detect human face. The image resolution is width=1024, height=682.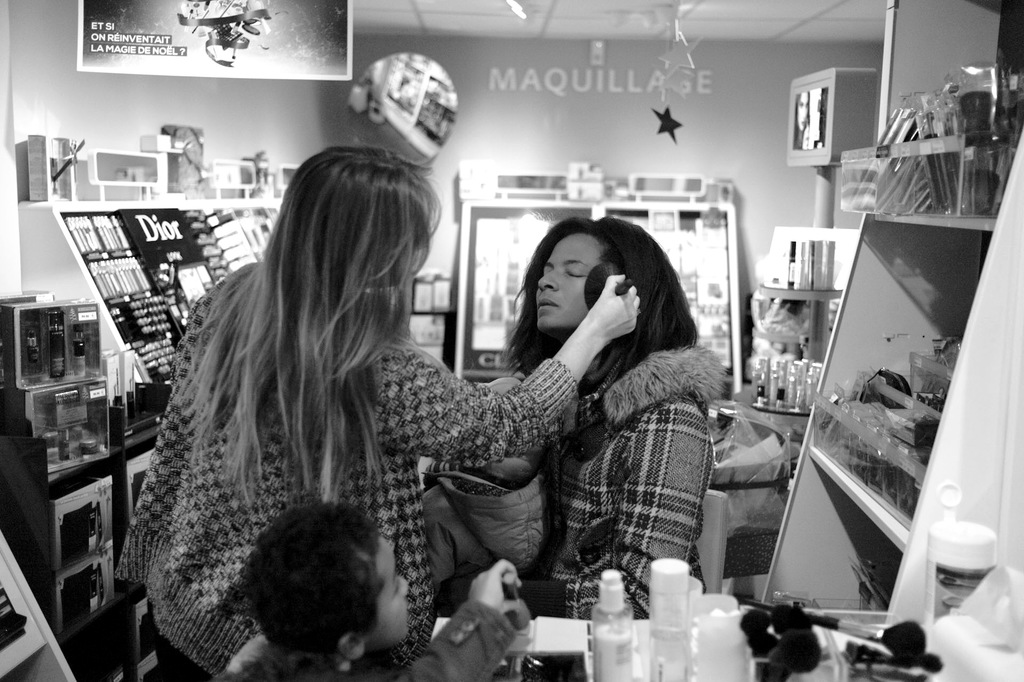
select_region(372, 538, 413, 647).
